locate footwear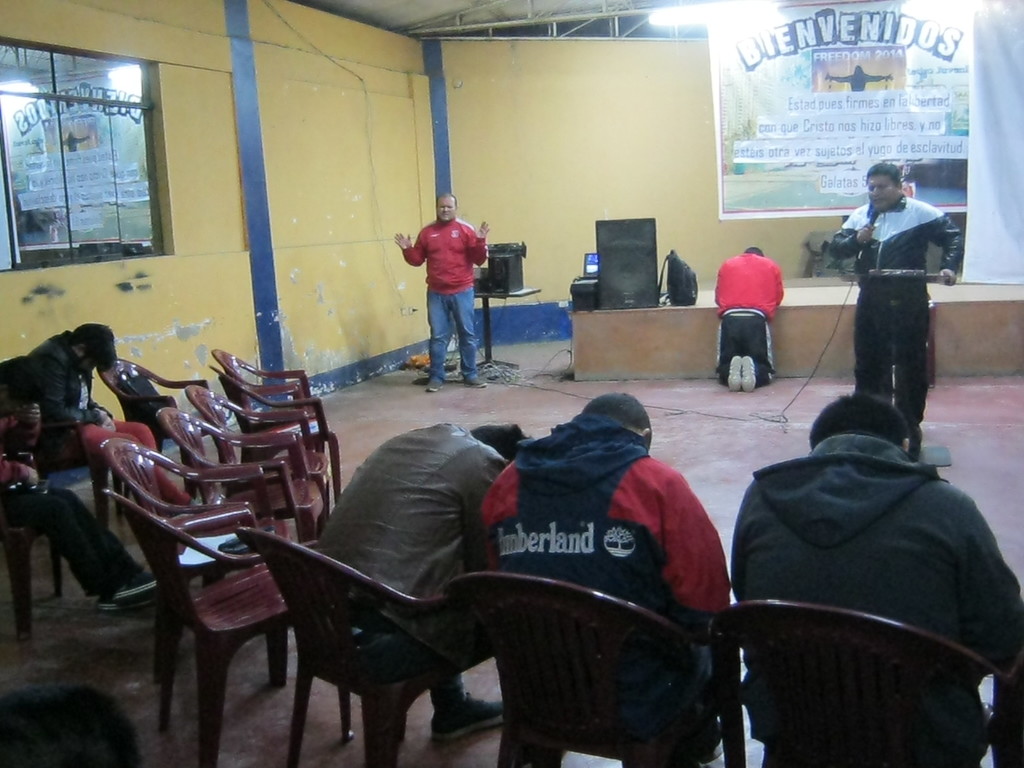
pyautogui.locateOnScreen(426, 376, 450, 392)
